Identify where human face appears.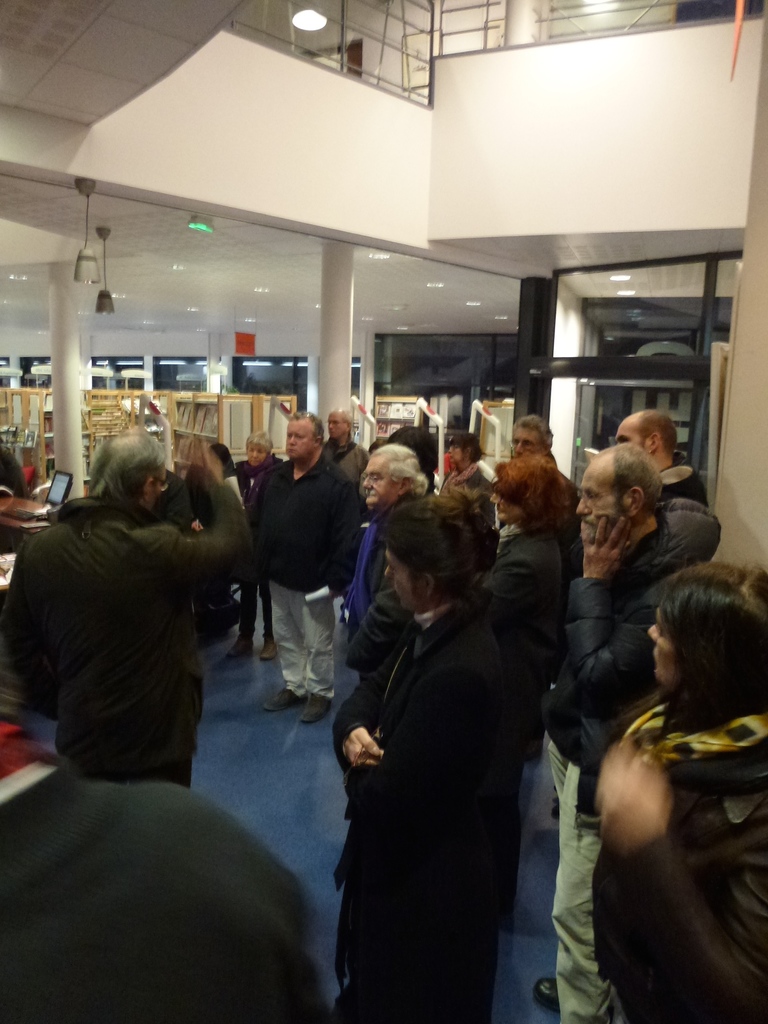
Appears at bbox=[575, 461, 617, 537].
